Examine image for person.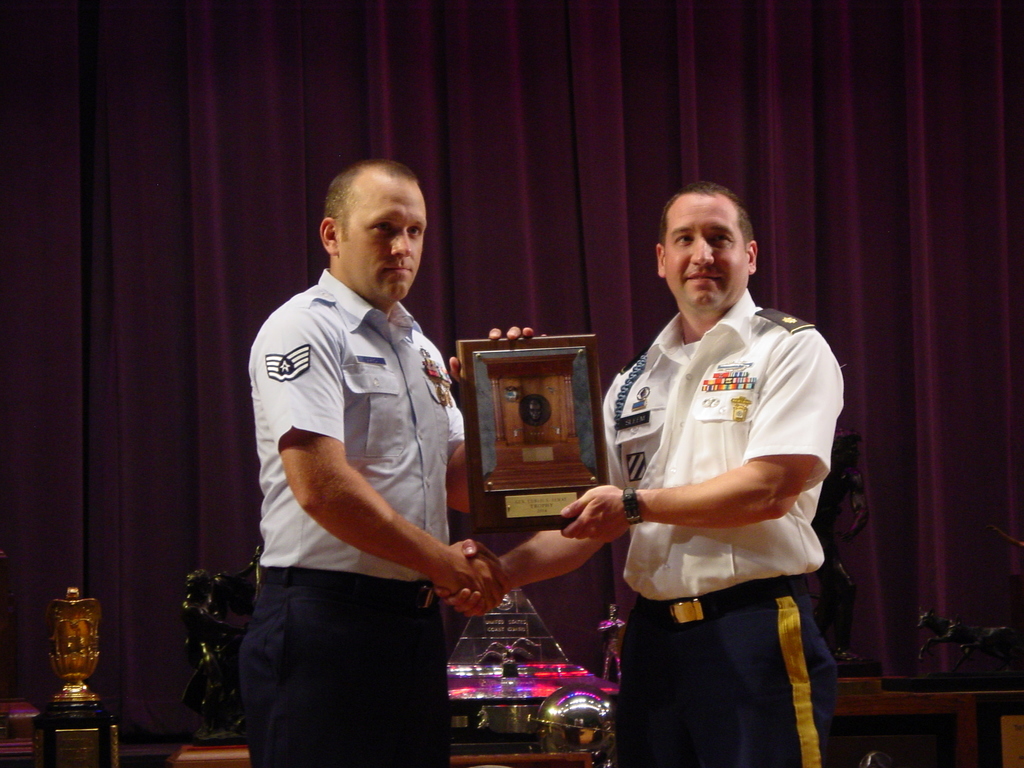
Examination result: bbox=(439, 187, 852, 767).
